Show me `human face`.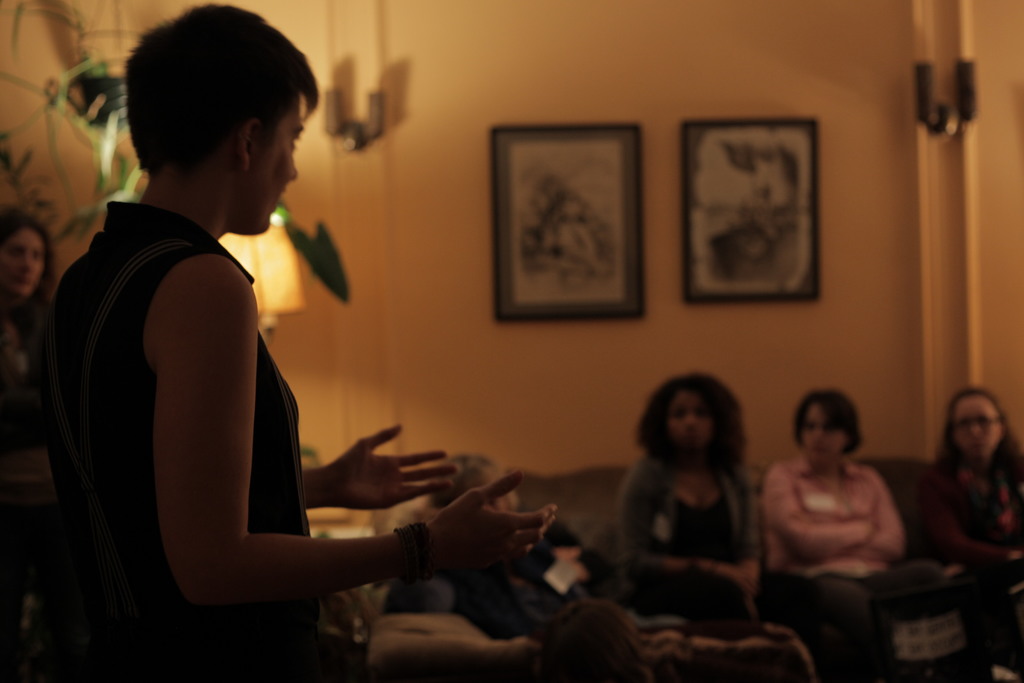
`human face` is here: [6, 226, 40, 298].
